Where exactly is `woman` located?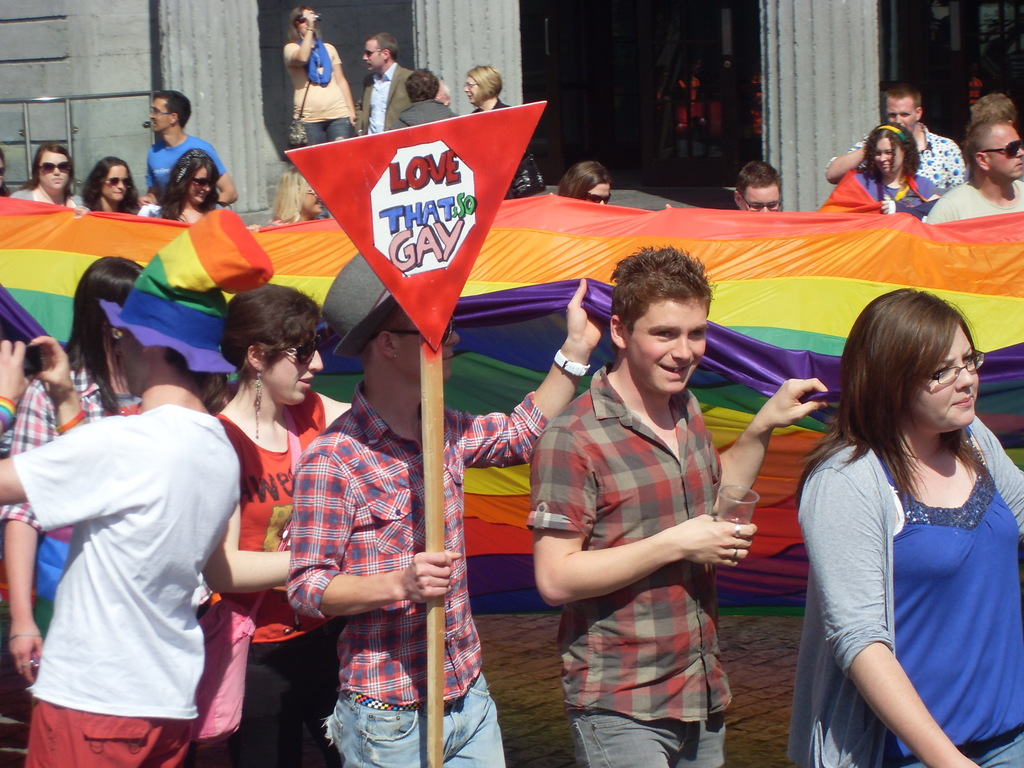
Its bounding box is 12, 141, 91, 213.
